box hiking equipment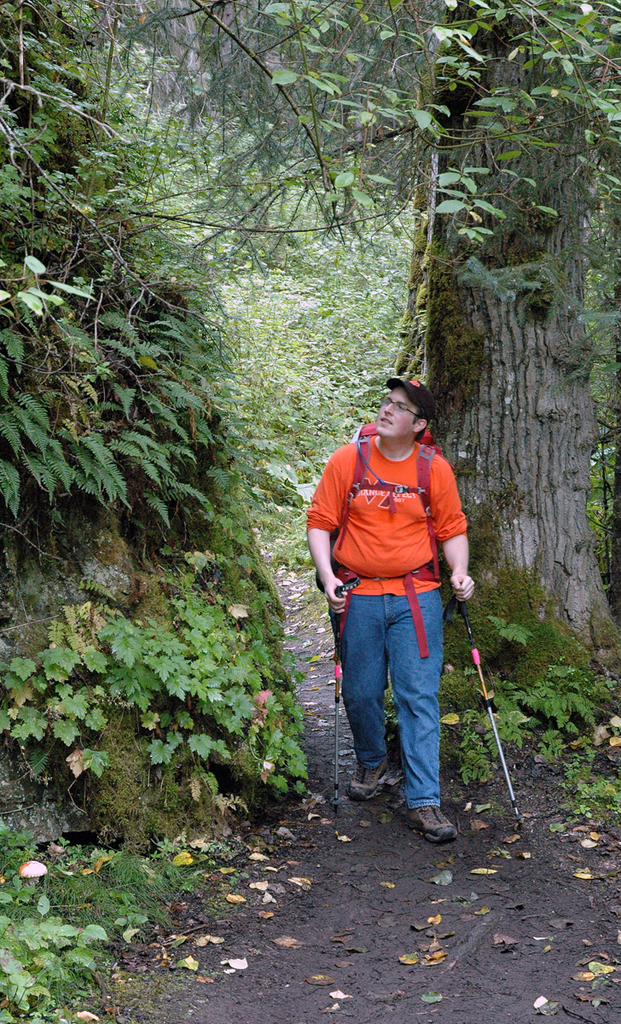
bbox=(313, 420, 442, 660)
